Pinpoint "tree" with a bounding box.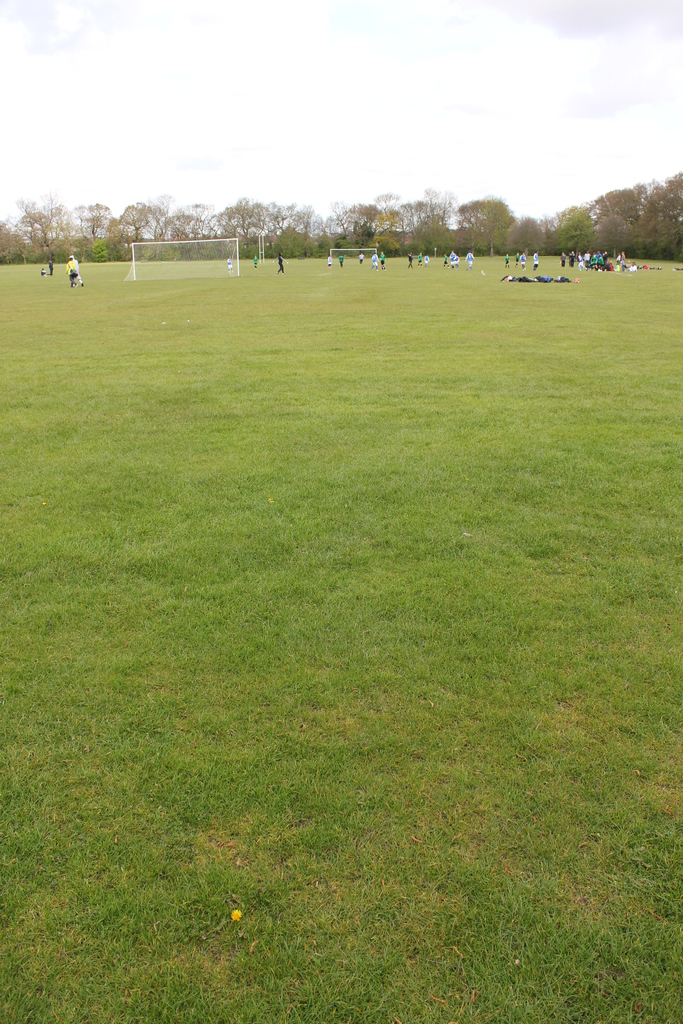
x1=452 y1=193 x2=516 y2=258.
